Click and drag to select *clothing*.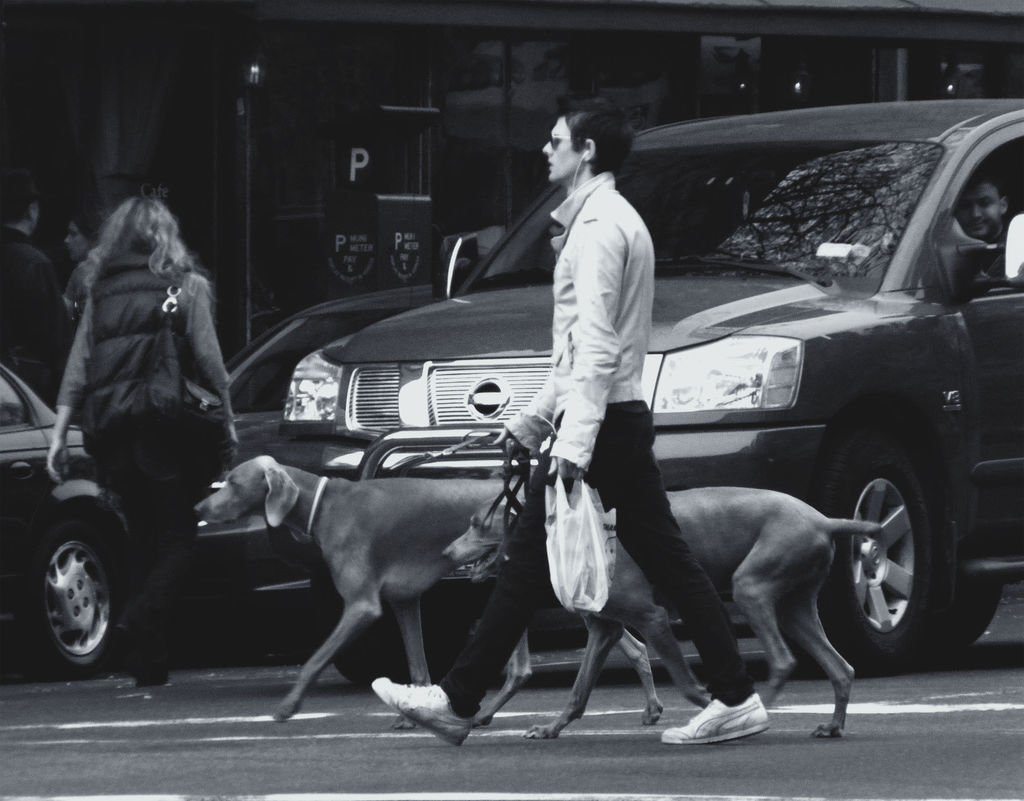
Selection: rect(968, 230, 1004, 277).
